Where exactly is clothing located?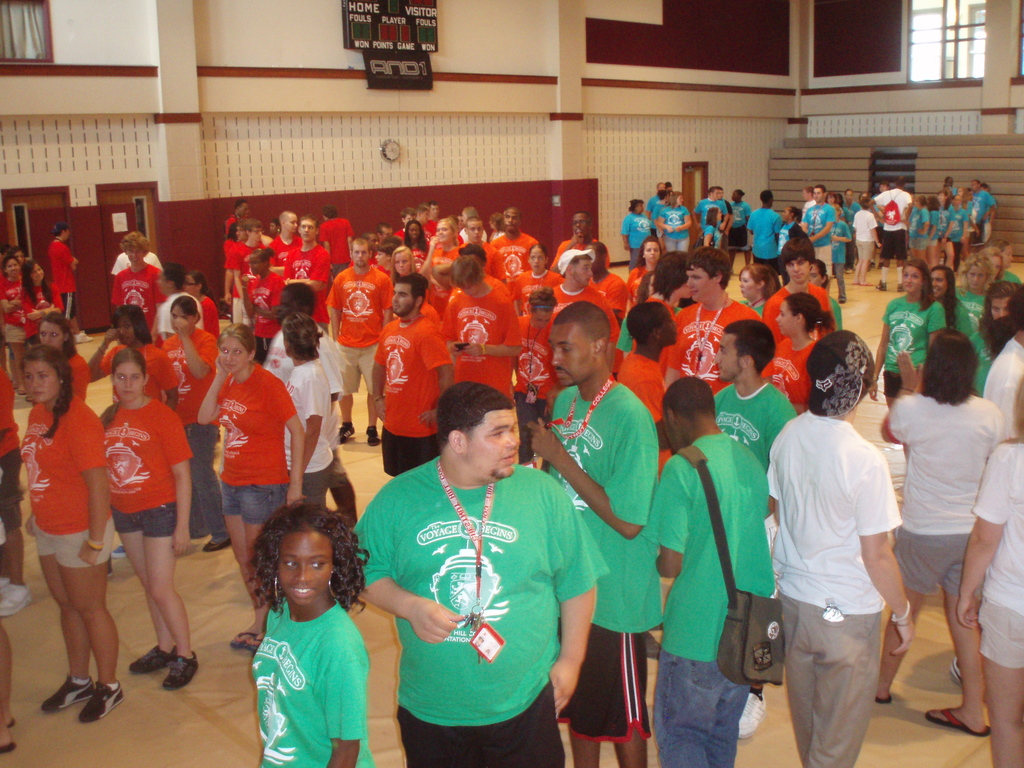
Its bounding box is l=861, t=186, r=909, b=267.
